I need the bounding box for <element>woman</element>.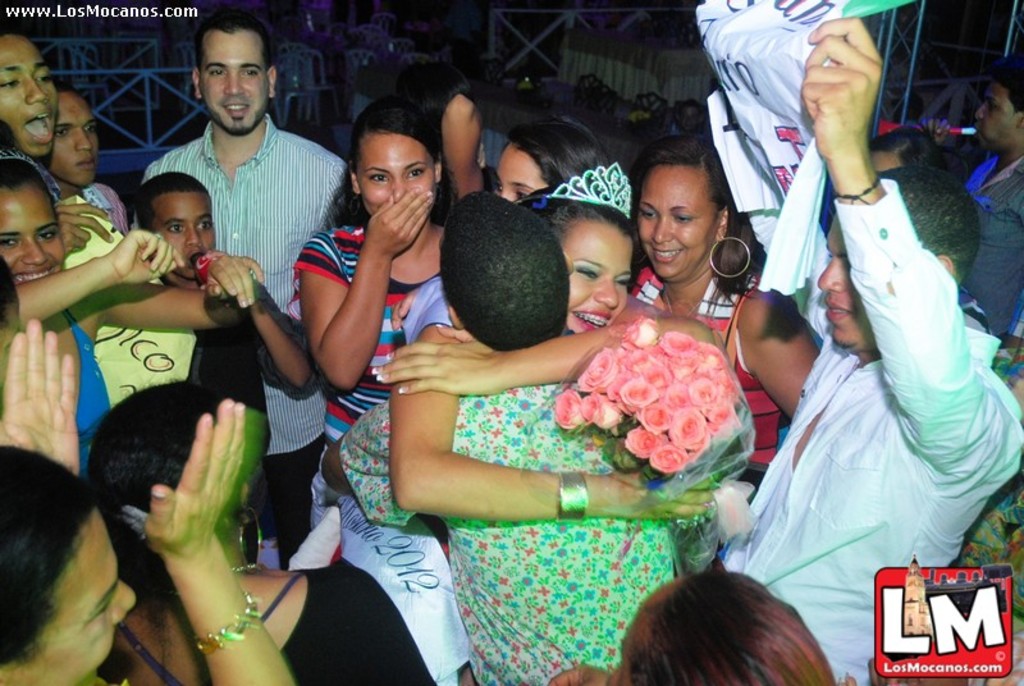
Here it is: locate(84, 380, 439, 685).
